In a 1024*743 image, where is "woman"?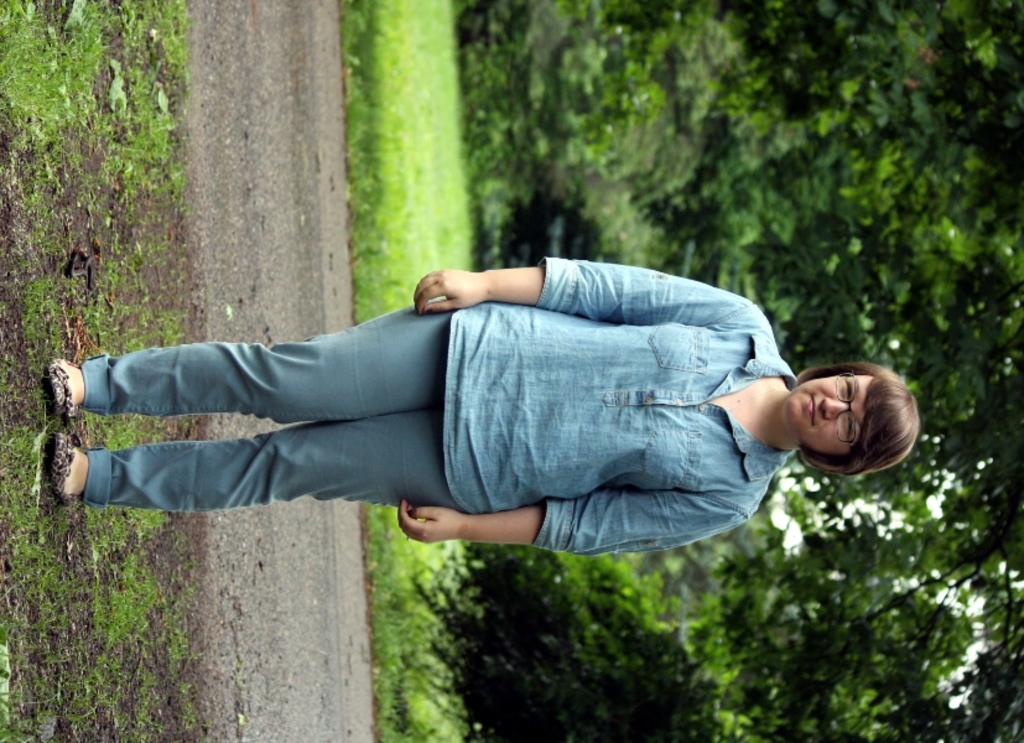
rect(35, 189, 911, 608).
